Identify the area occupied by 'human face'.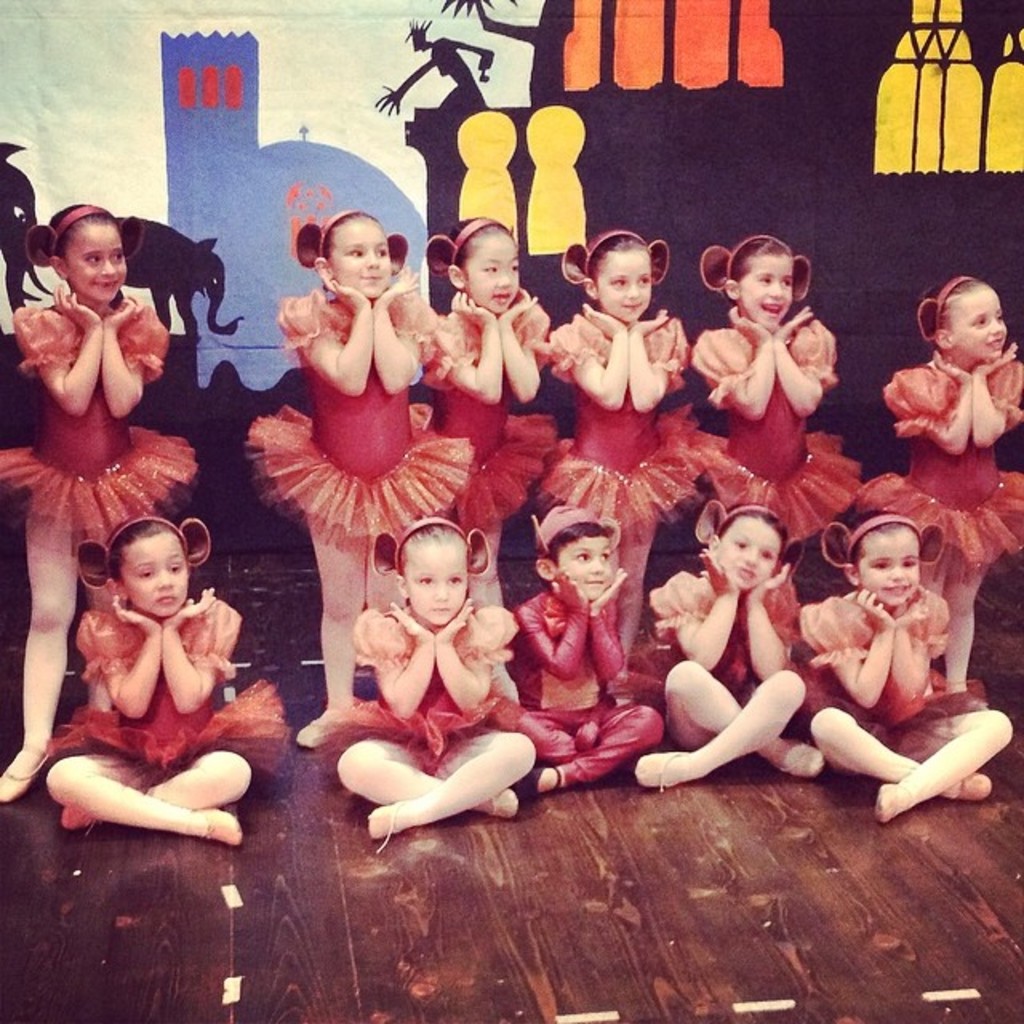
Area: [x1=406, y1=542, x2=472, y2=627].
